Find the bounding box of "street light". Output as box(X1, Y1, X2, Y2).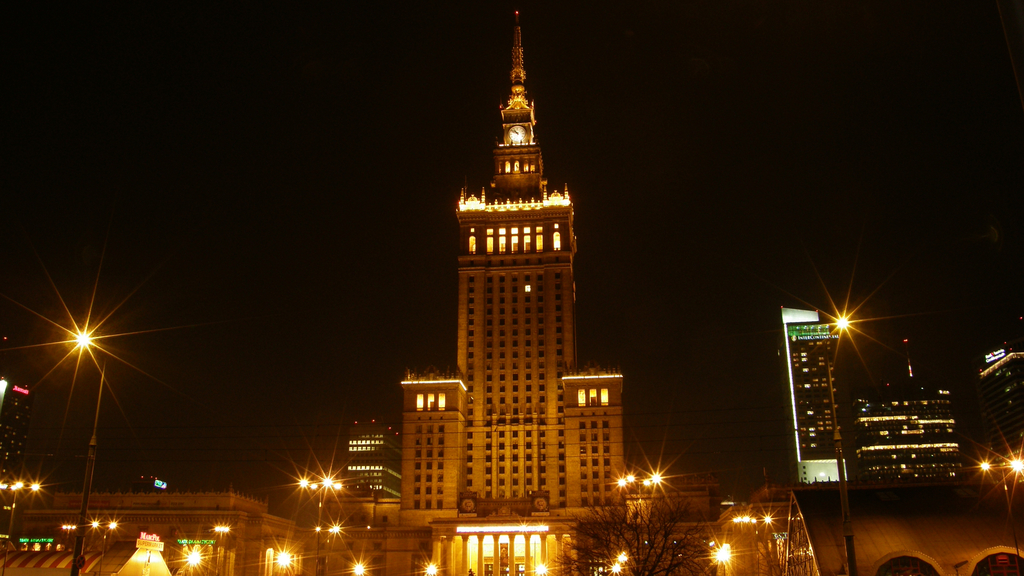
box(612, 463, 662, 569).
